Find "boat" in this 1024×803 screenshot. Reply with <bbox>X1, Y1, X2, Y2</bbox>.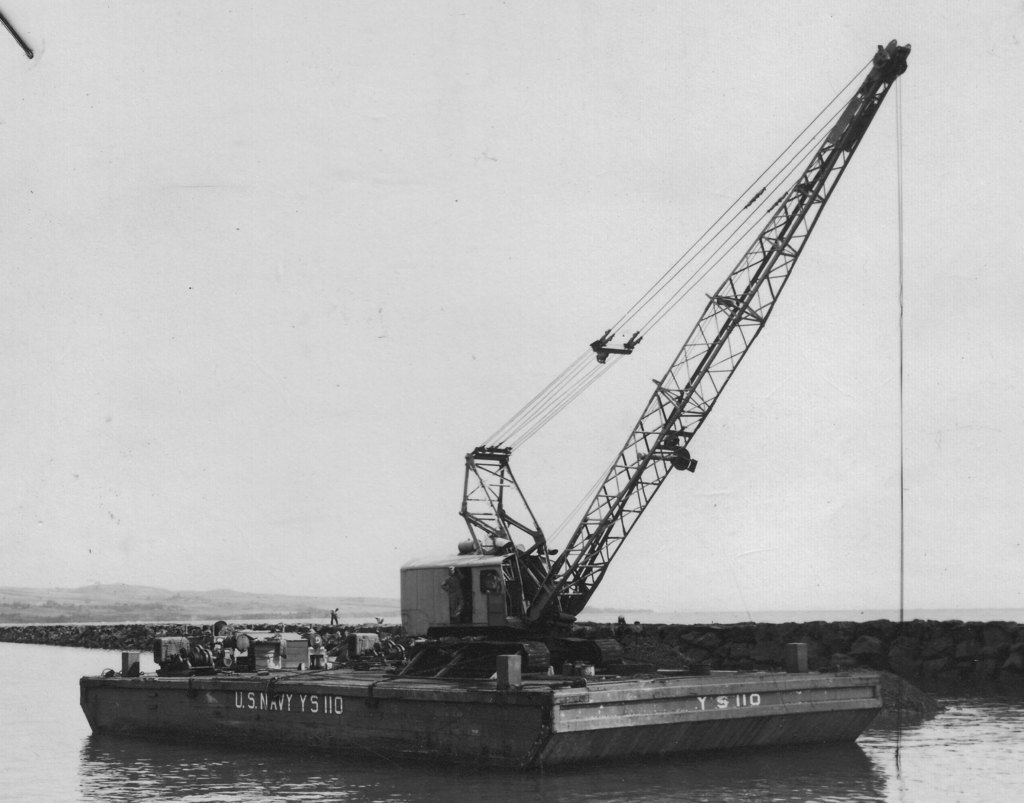
<bbox>119, 21, 964, 797</bbox>.
